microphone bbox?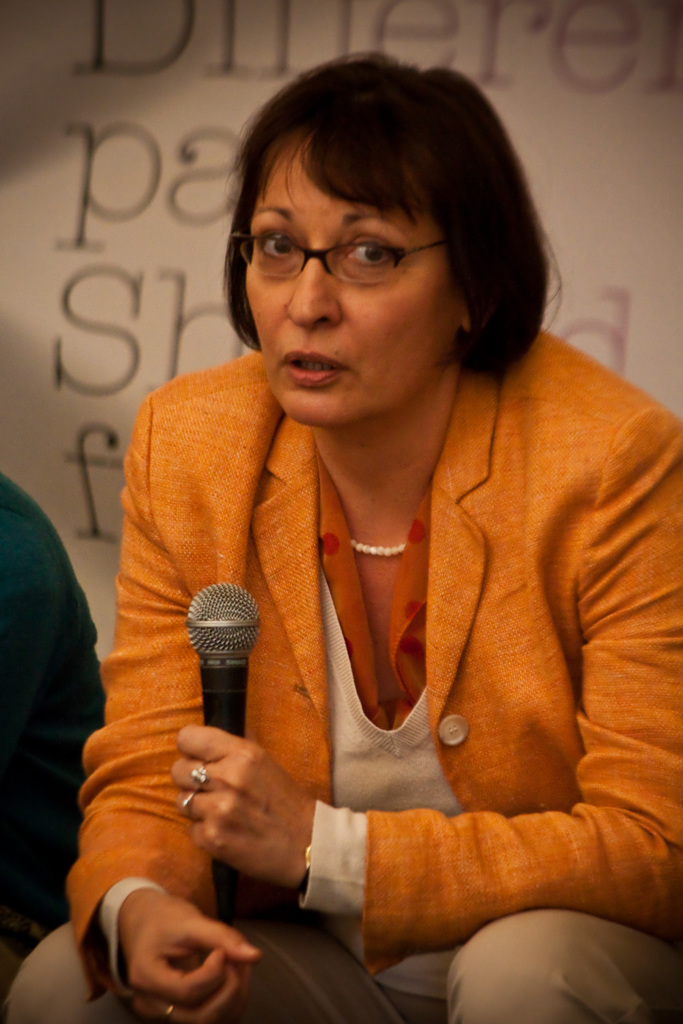
region(184, 579, 257, 916)
